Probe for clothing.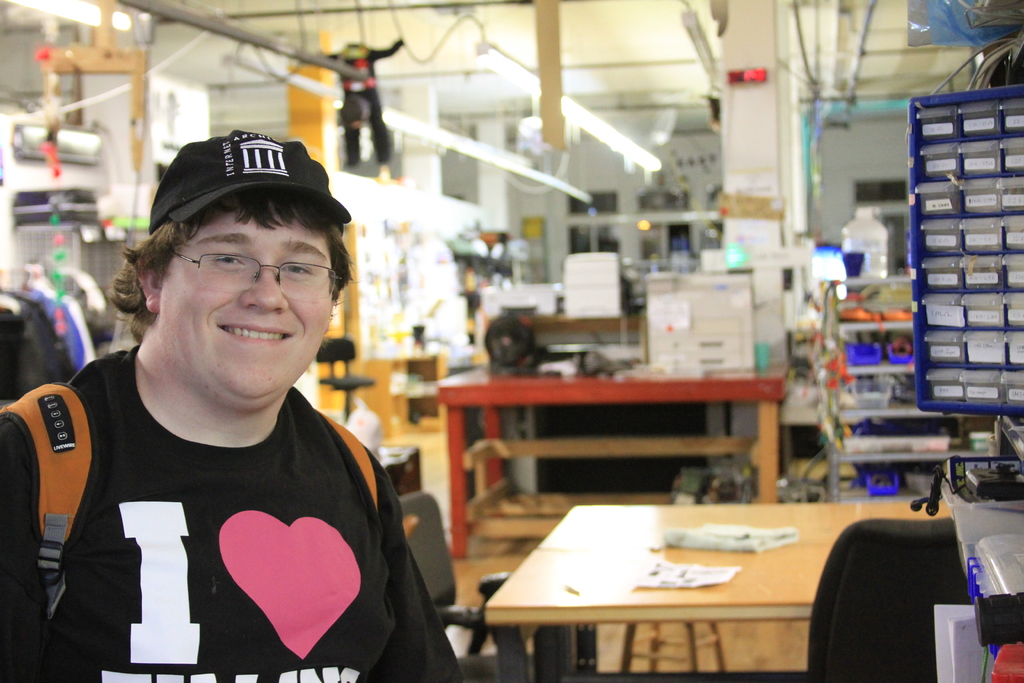
Probe result: 0/331/466/682.
